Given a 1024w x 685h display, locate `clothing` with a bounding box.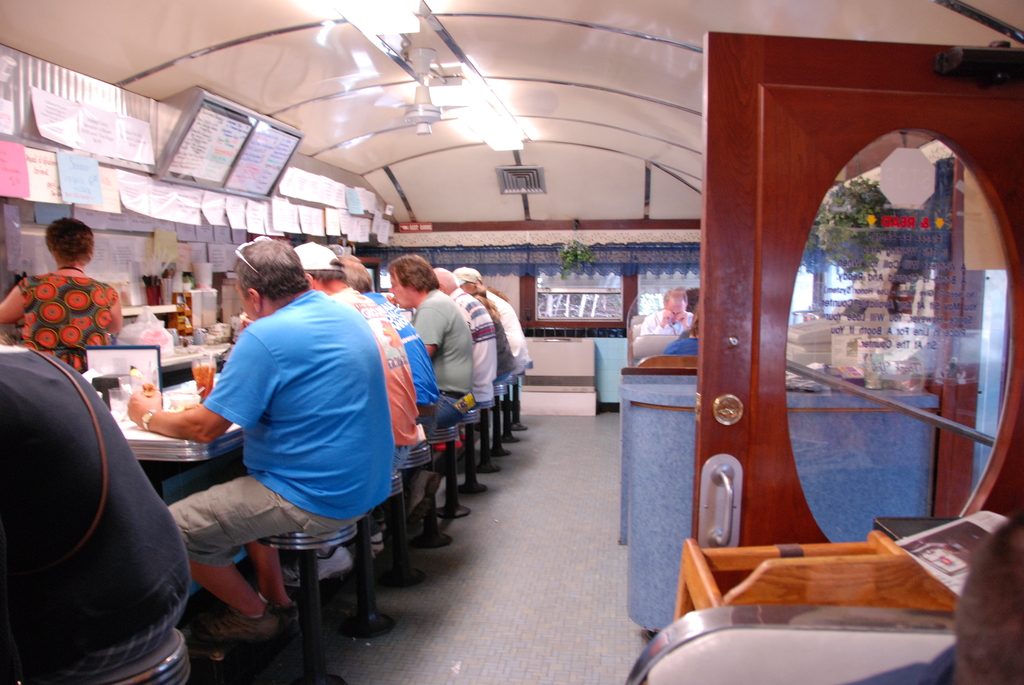
Located: 479, 297, 536, 371.
